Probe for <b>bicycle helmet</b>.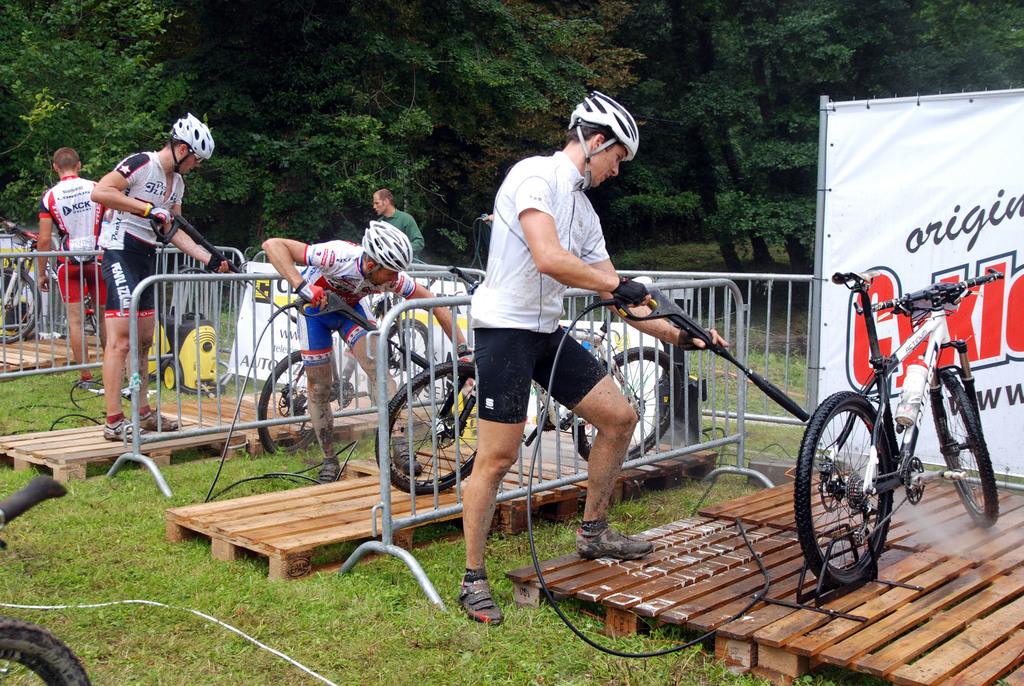
Probe result: BBox(175, 112, 216, 165).
